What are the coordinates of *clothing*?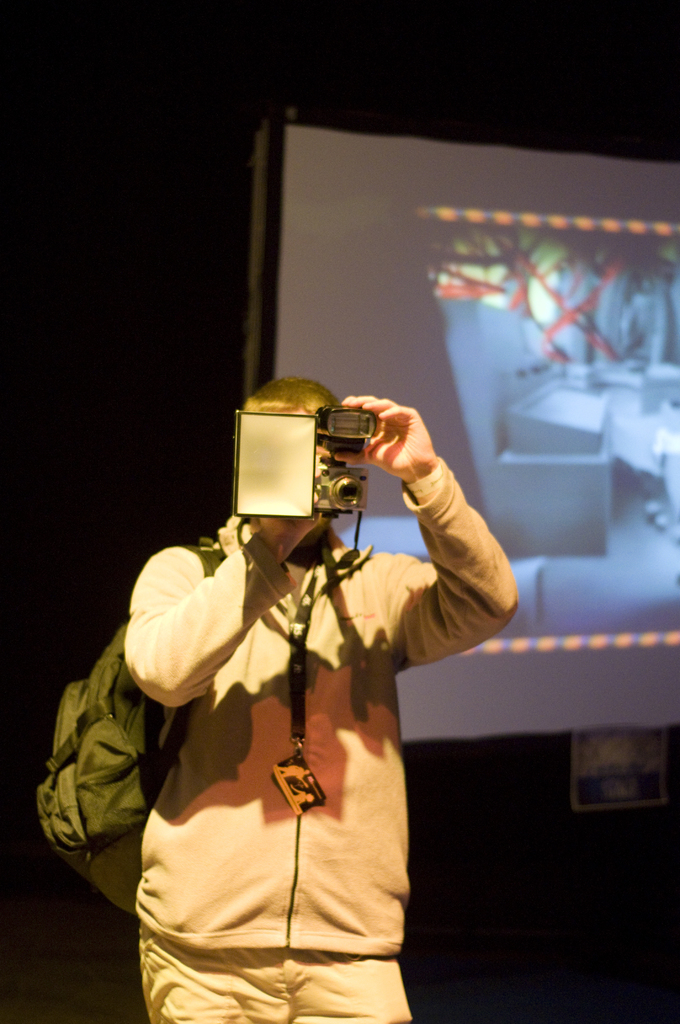
detection(70, 470, 490, 993).
